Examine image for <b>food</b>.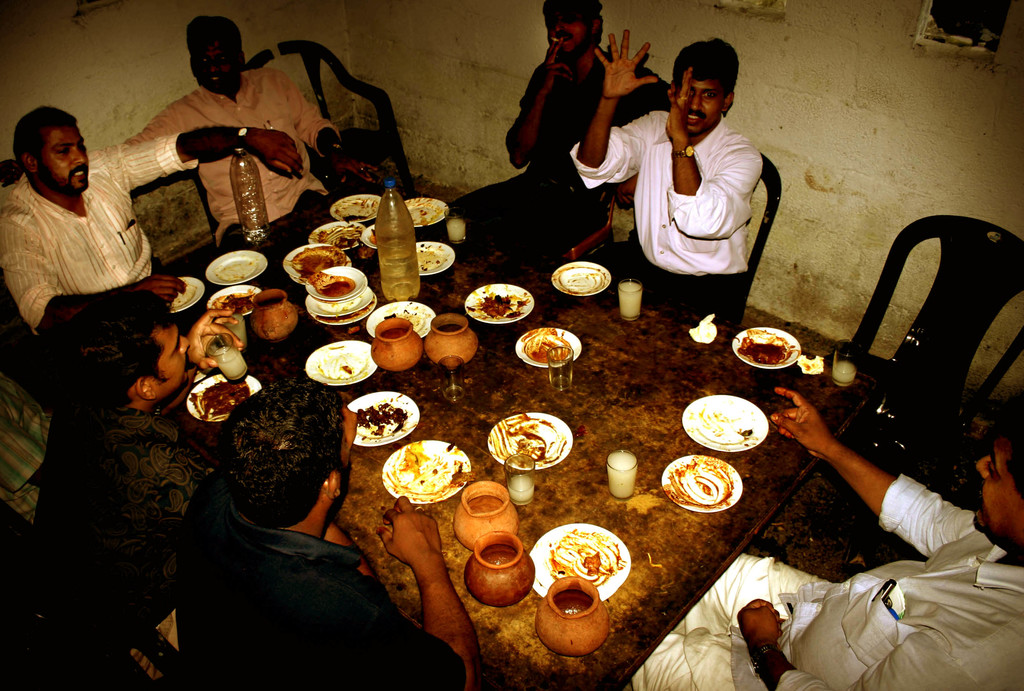
Examination result: select_region(216, 281, 259, 320).
